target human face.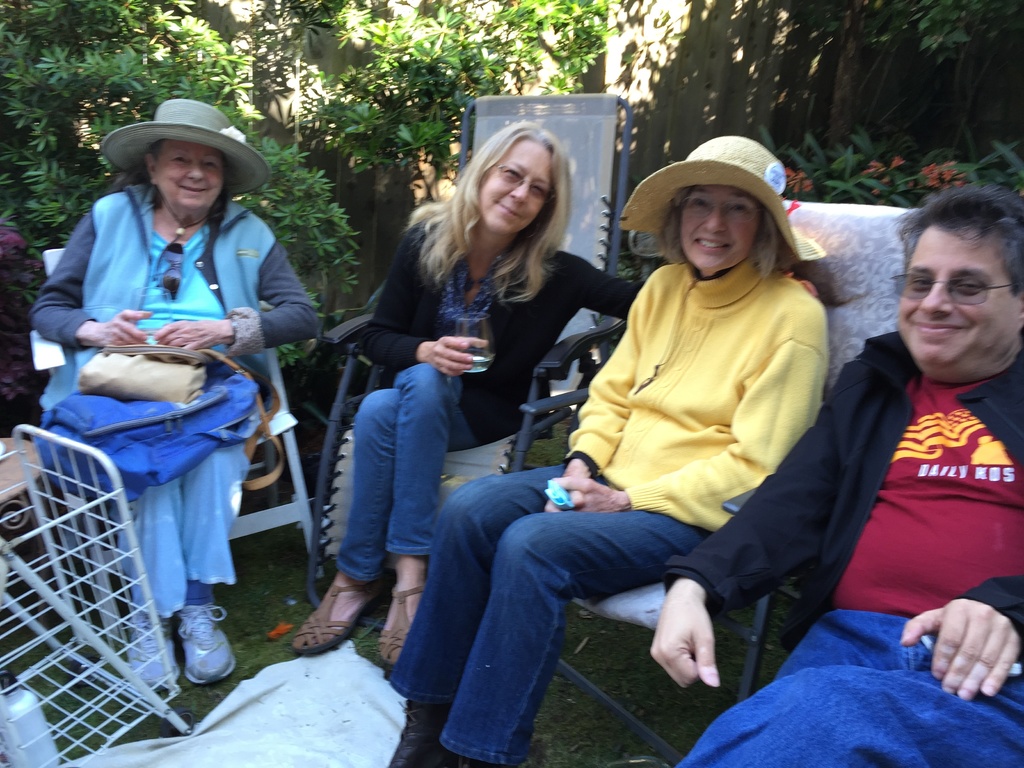
Target region: bbox(156, 138, 223, 211).
